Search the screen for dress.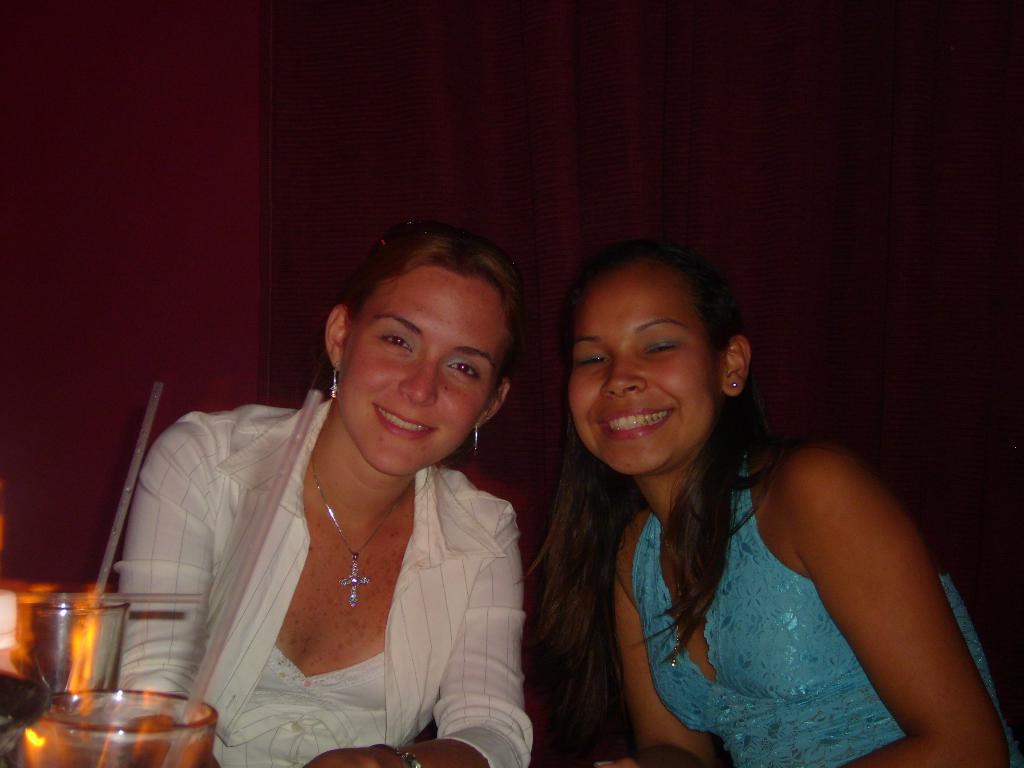
Found at [left=632, top=448, right=1023, bottom=767].
